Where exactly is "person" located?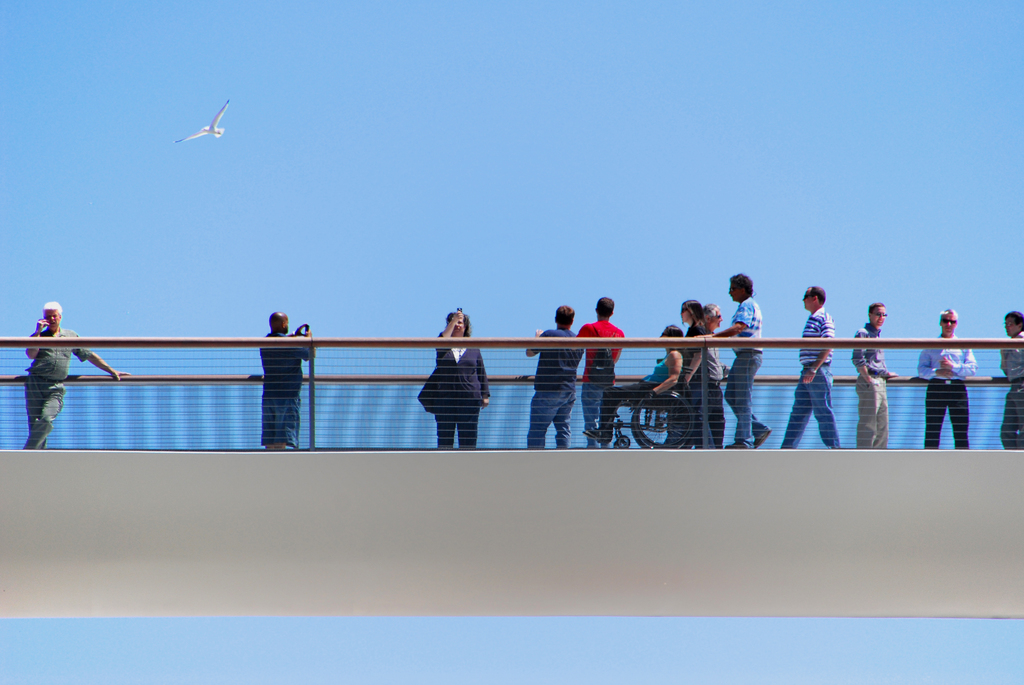
Its bounding box is bbox=[1001, 312, 1023, 448].
